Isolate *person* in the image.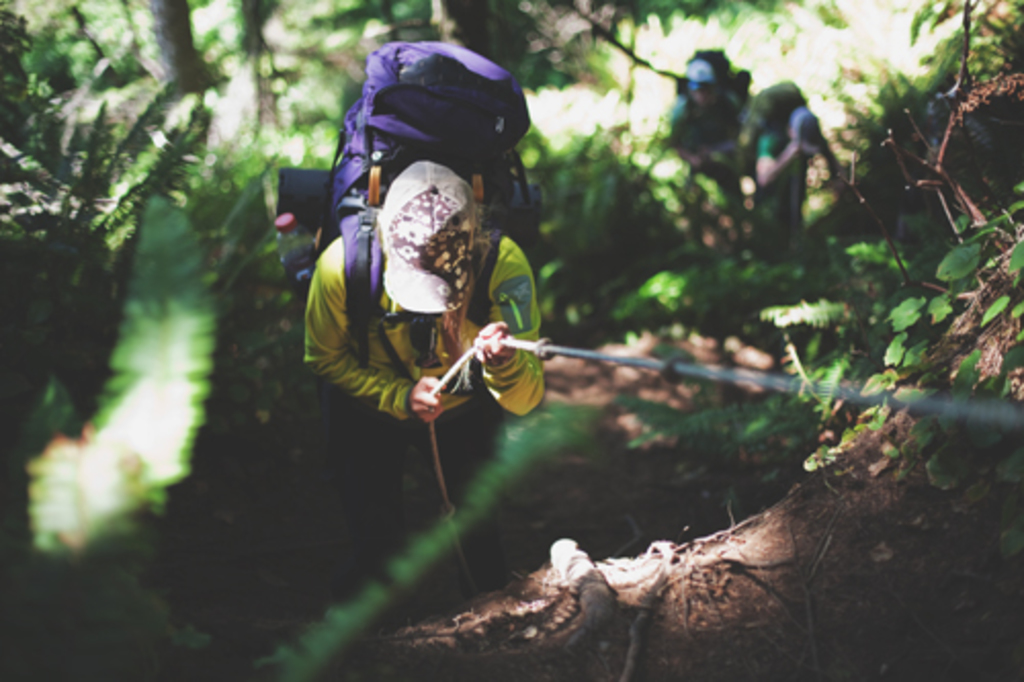
Isolated region: pyautogui.locateOnScreen(752, 98, 848, 244).
